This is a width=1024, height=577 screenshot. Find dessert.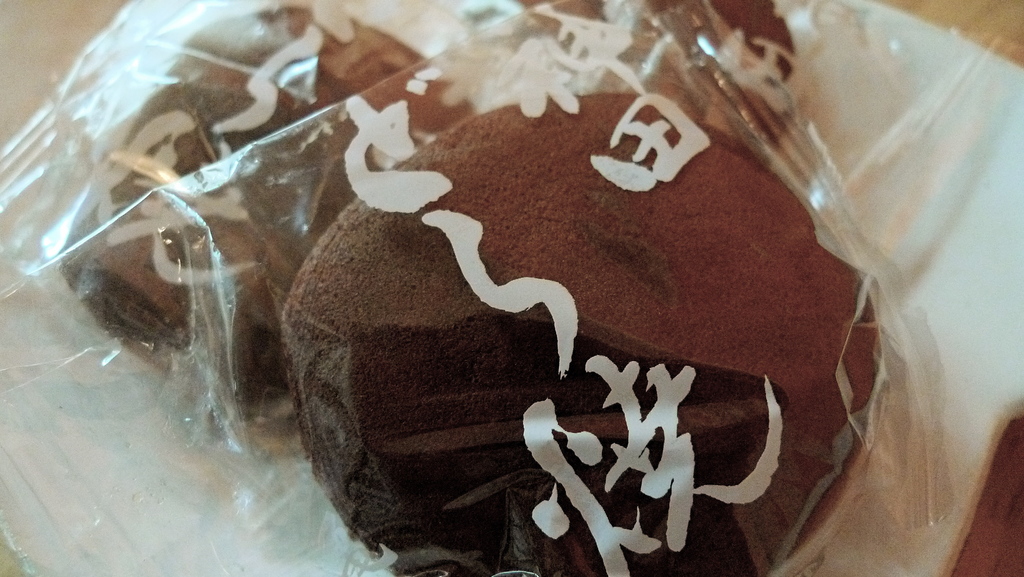
Bounding box: (227,77,901,564).
